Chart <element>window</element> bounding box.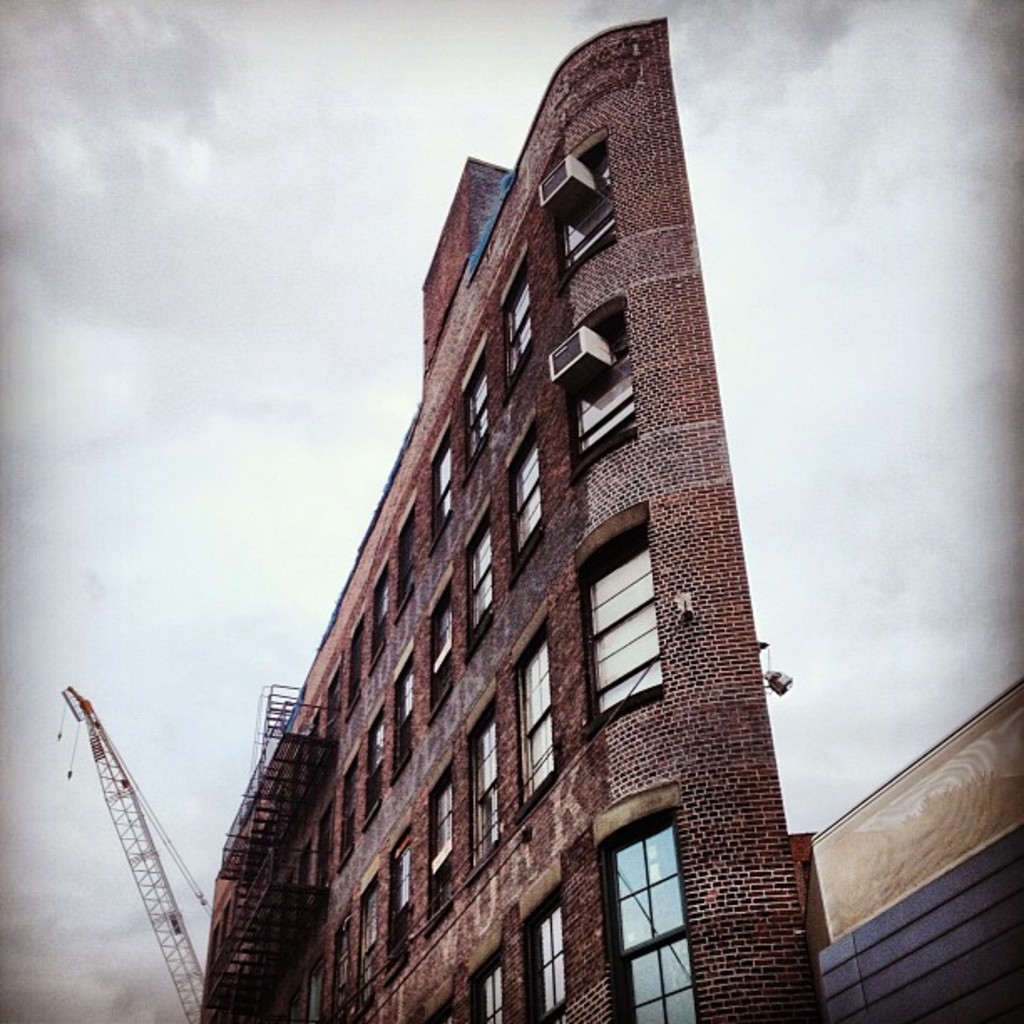
Charted: [x1=363, y1=703, x2=383, y2=832].
